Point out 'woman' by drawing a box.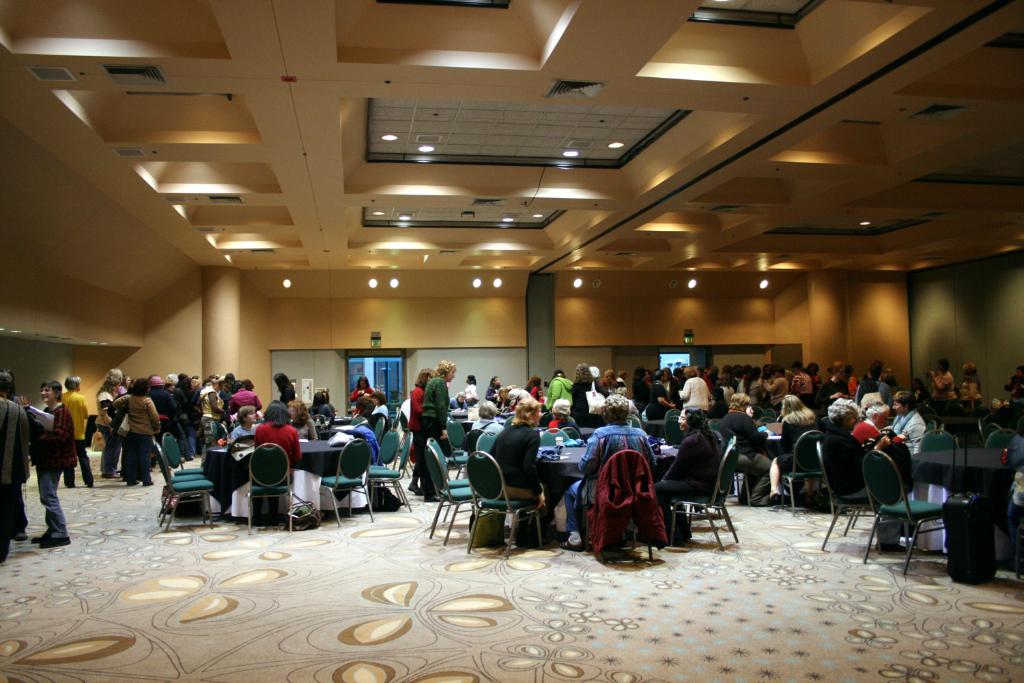
818 361 853 407.
